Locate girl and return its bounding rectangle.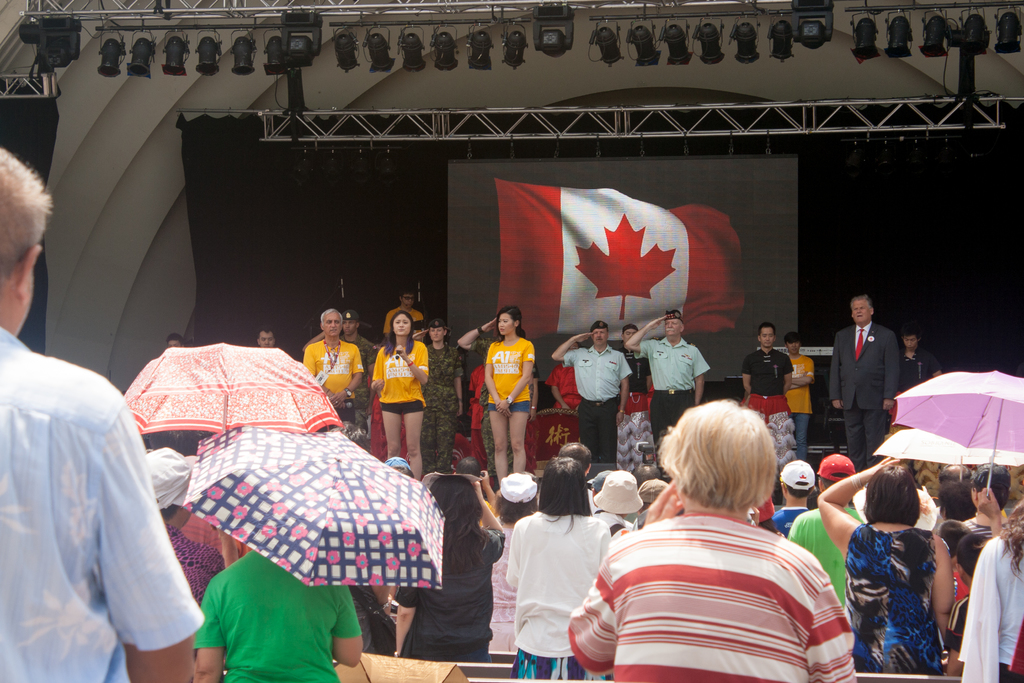
pyautogui.locateOnScreen(372, 310, 424, 477).
